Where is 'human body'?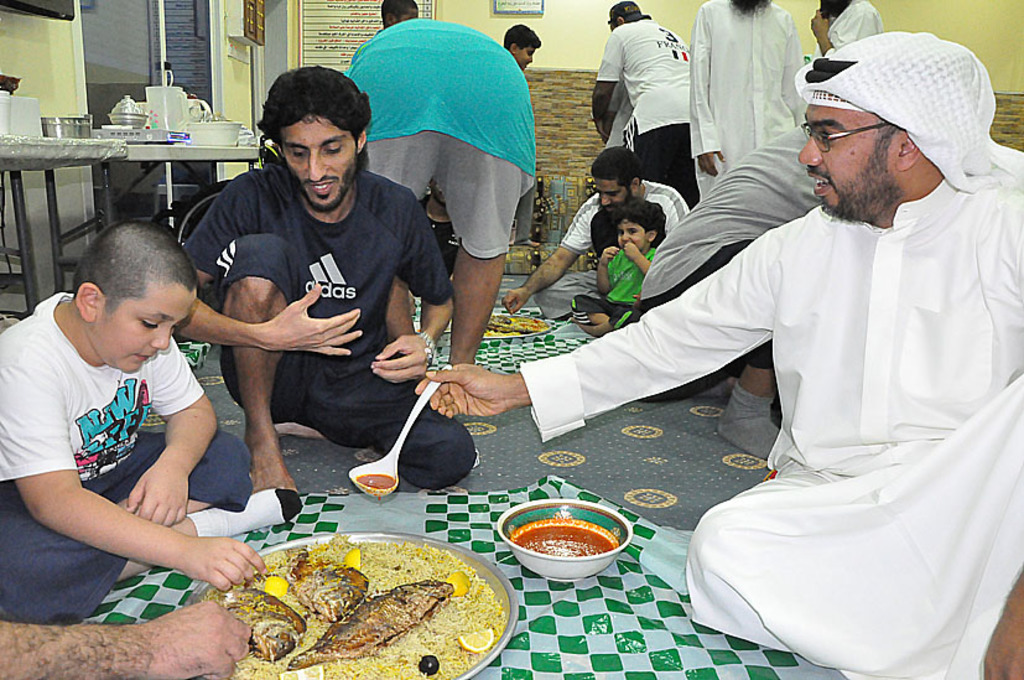
[x1=167, y1=162, x2=484, y2=508].
